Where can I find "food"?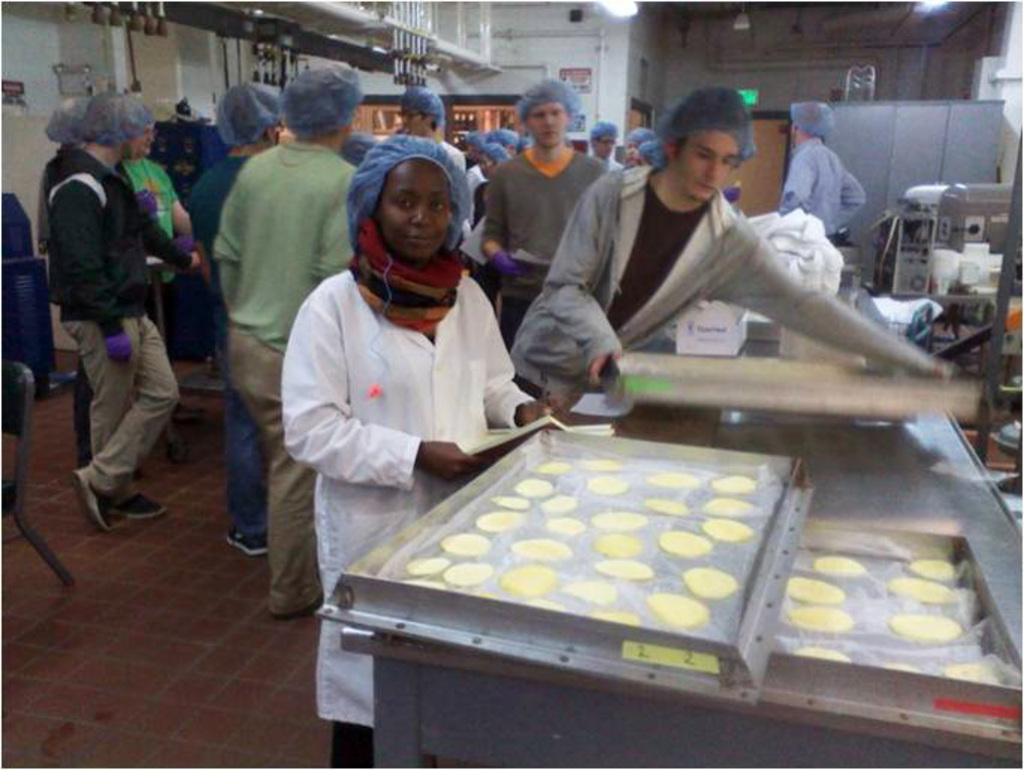
You can find it at bbox=[656, 525, 713, 559].
